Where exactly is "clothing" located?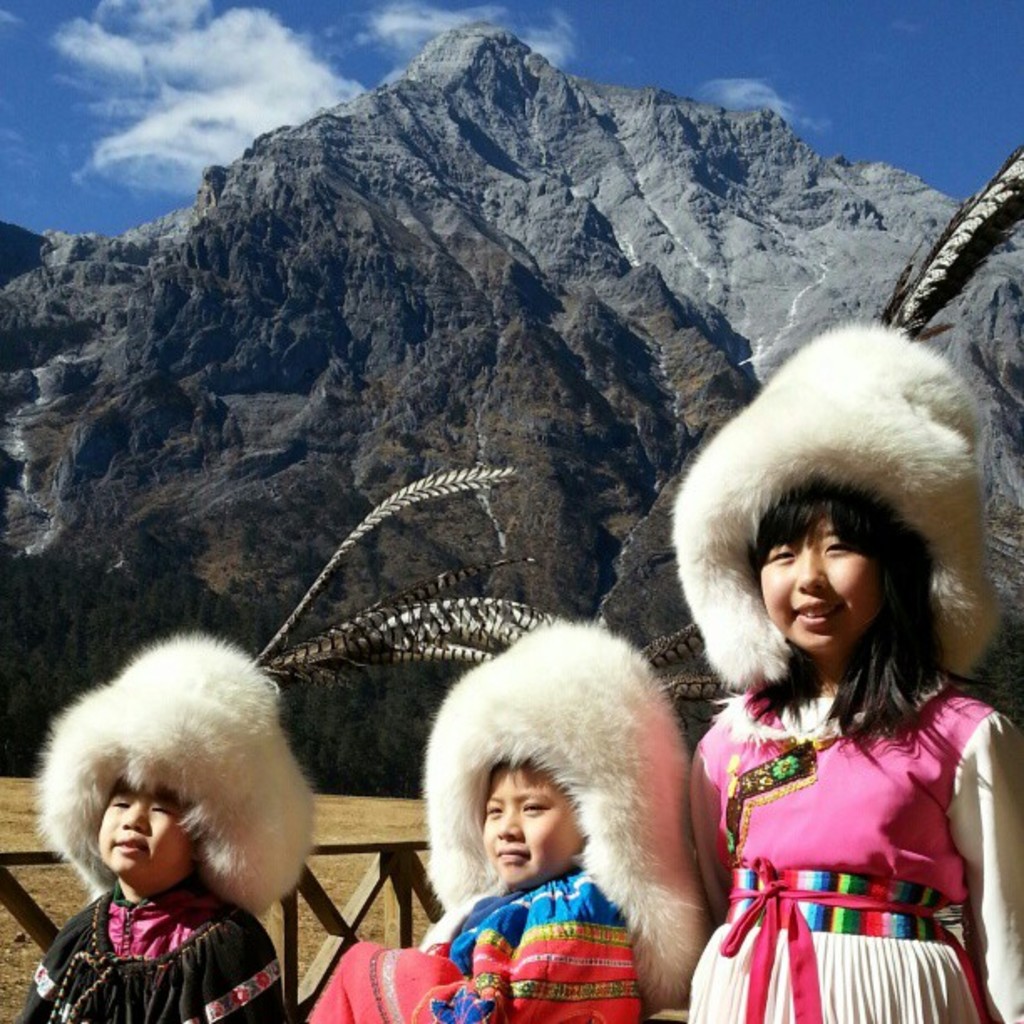
Its bounding box is rect(28, 880, 289, 1022).
